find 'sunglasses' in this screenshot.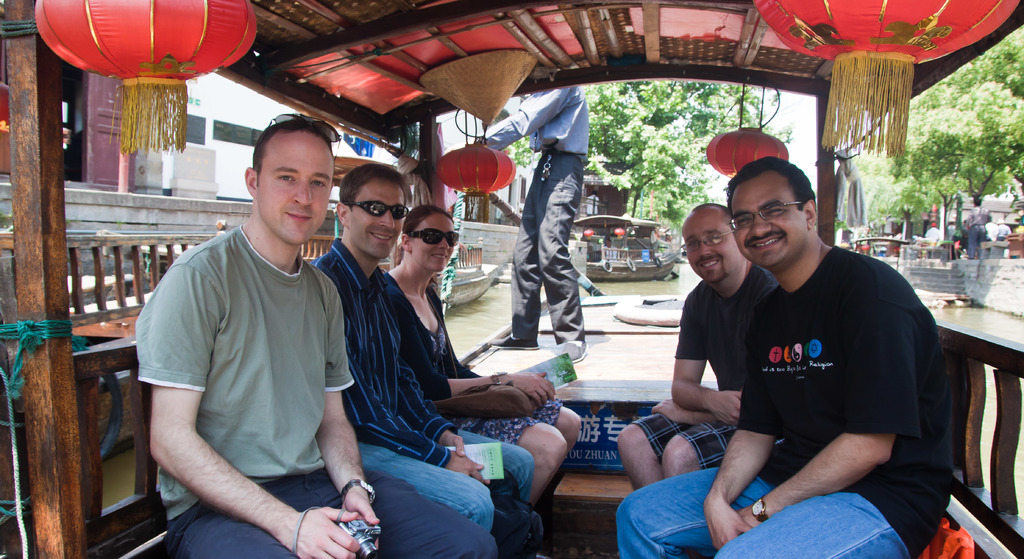
The bounding box for 'sunglasses' is (343,198,409,218).
